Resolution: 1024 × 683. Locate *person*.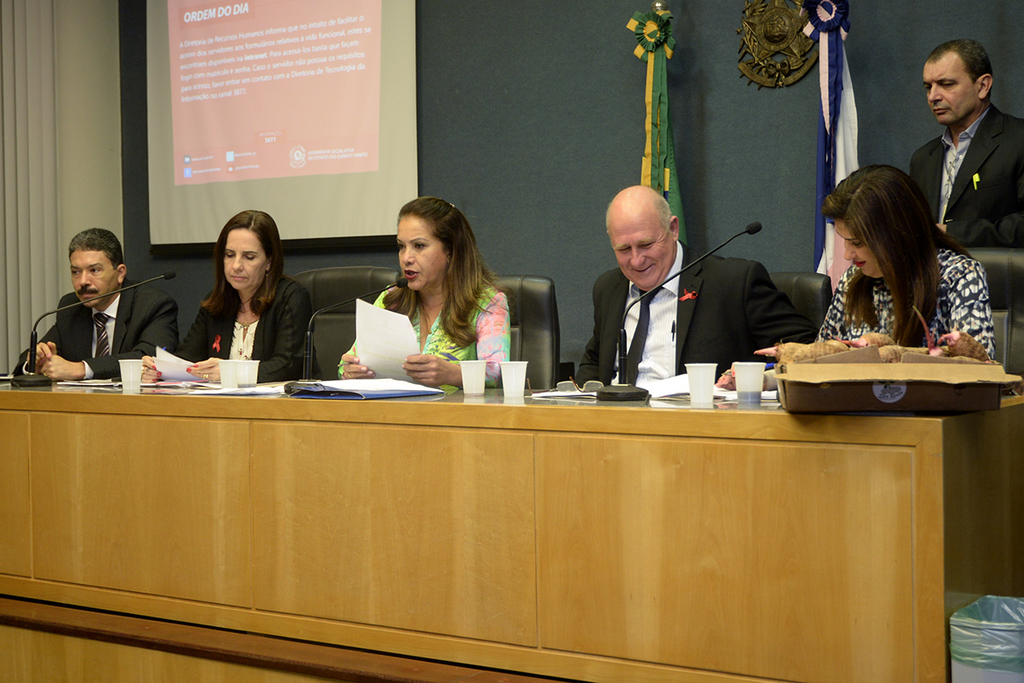
[903, 39, 1023, 243].
